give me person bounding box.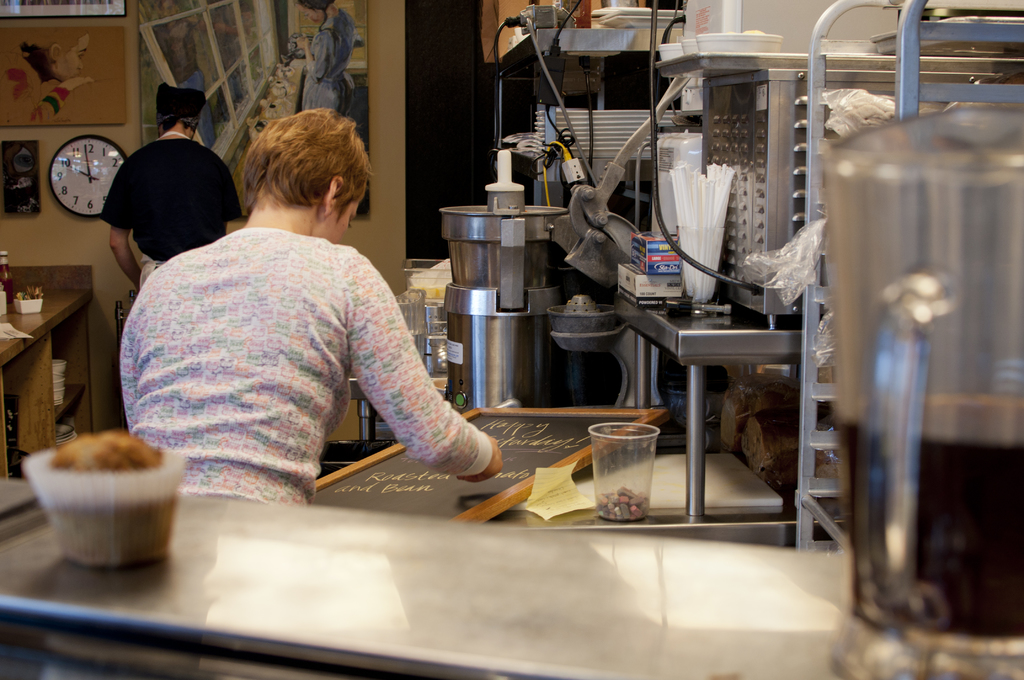
{"left": 107, "top": 85, "right": 252, "bottom": 296}.
